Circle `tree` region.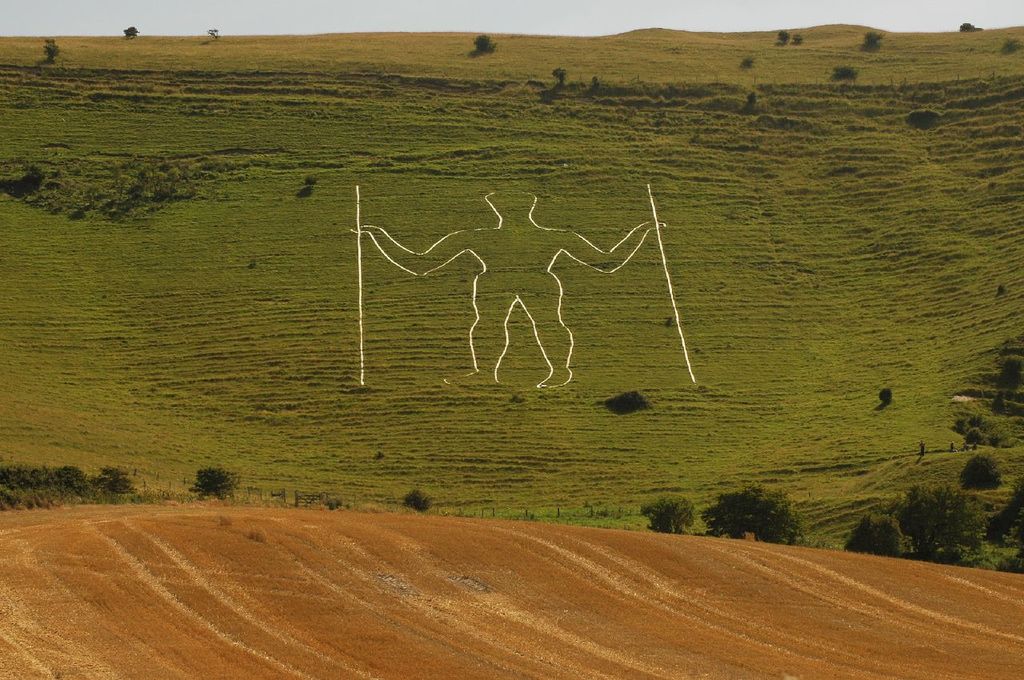
Region: (left=842, top=512, right=902, bottom=562).
